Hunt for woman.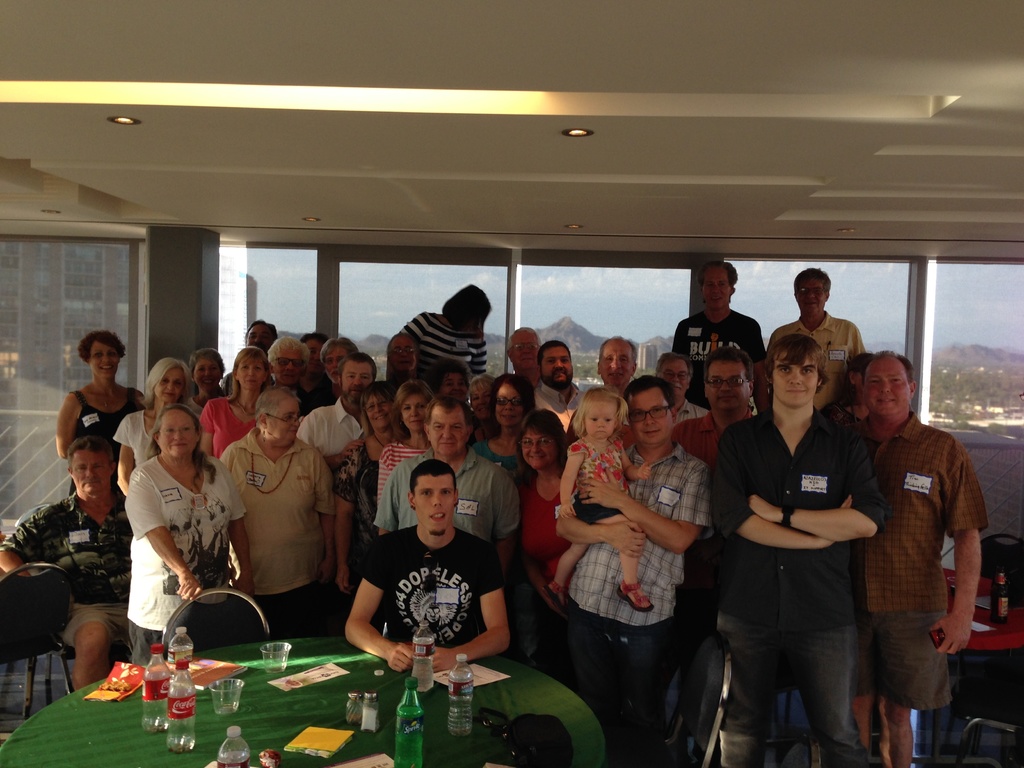
Hunted down at 331,378,398,598.
